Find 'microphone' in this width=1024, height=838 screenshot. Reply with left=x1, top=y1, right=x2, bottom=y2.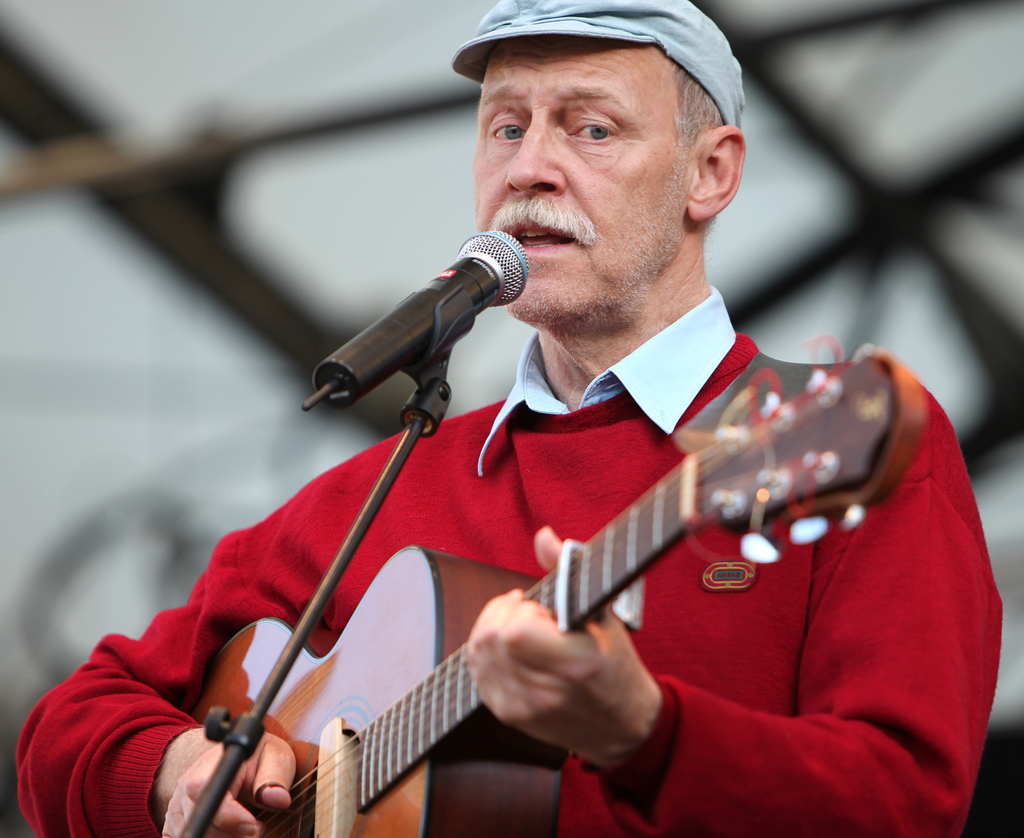
left=305, top=228, right=531, bottom=408.
